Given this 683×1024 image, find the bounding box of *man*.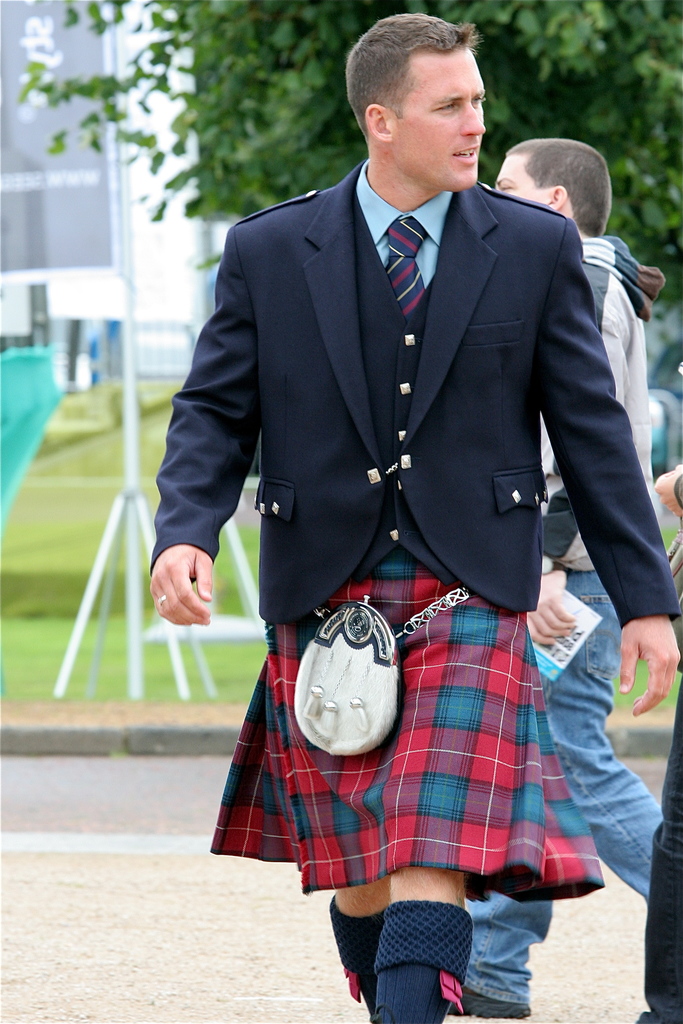
crop(442, 140, 670, 1015).
